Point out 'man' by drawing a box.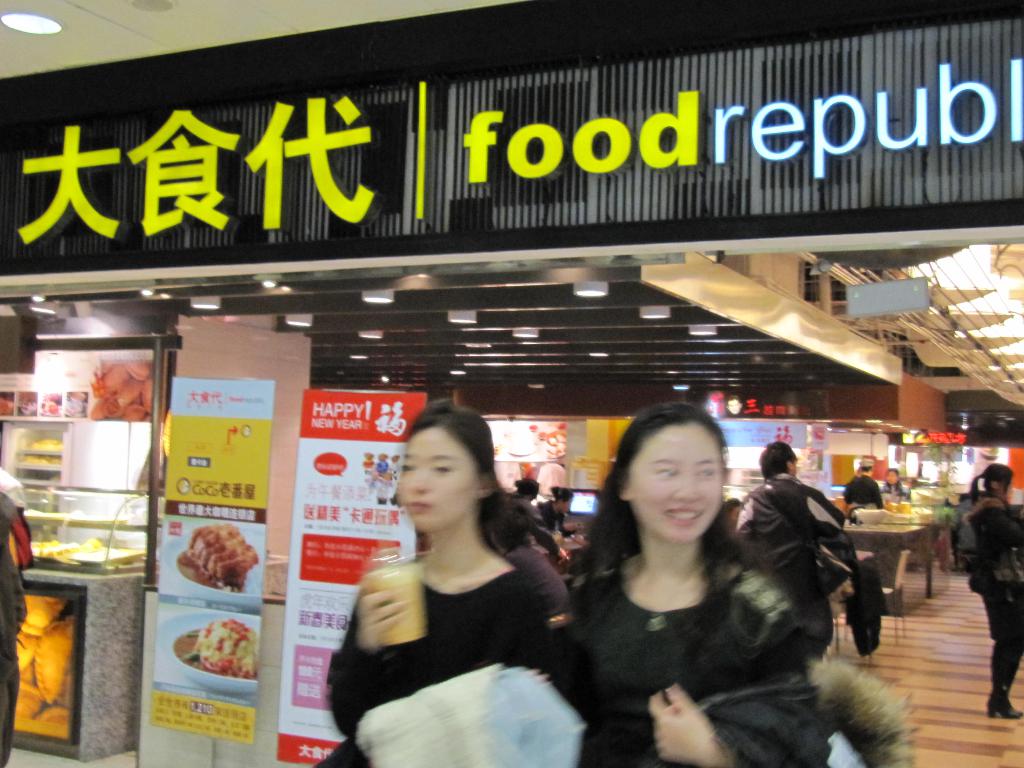
(733,450,873,721).
